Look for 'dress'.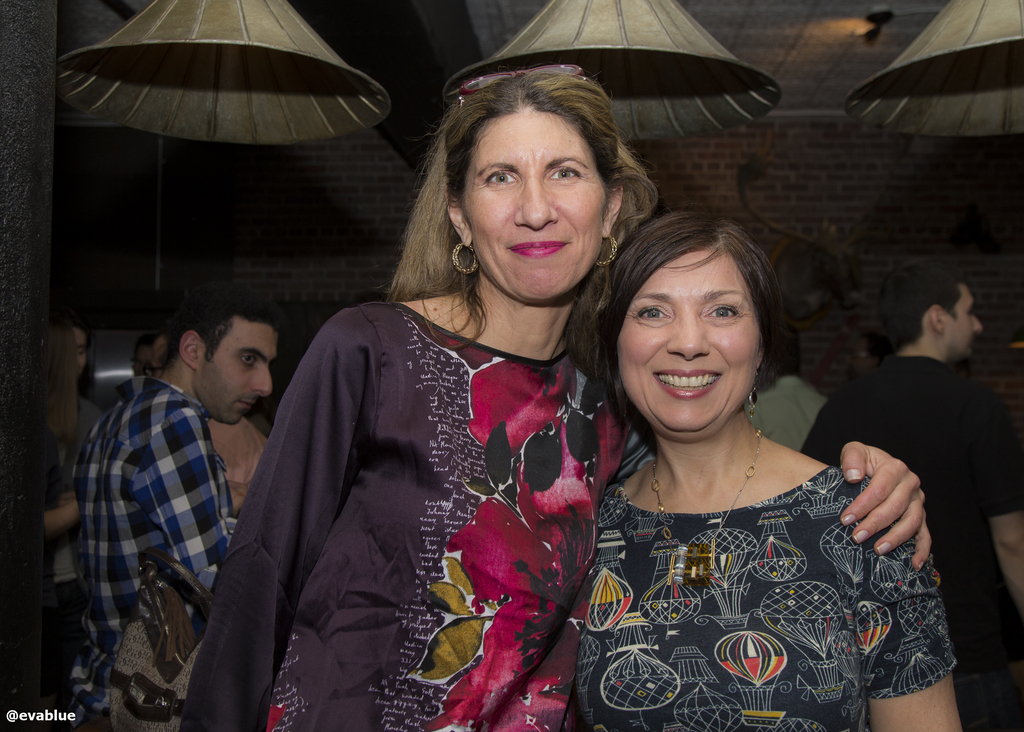
Found: left=591, top=468, right=954, bottom=728.
